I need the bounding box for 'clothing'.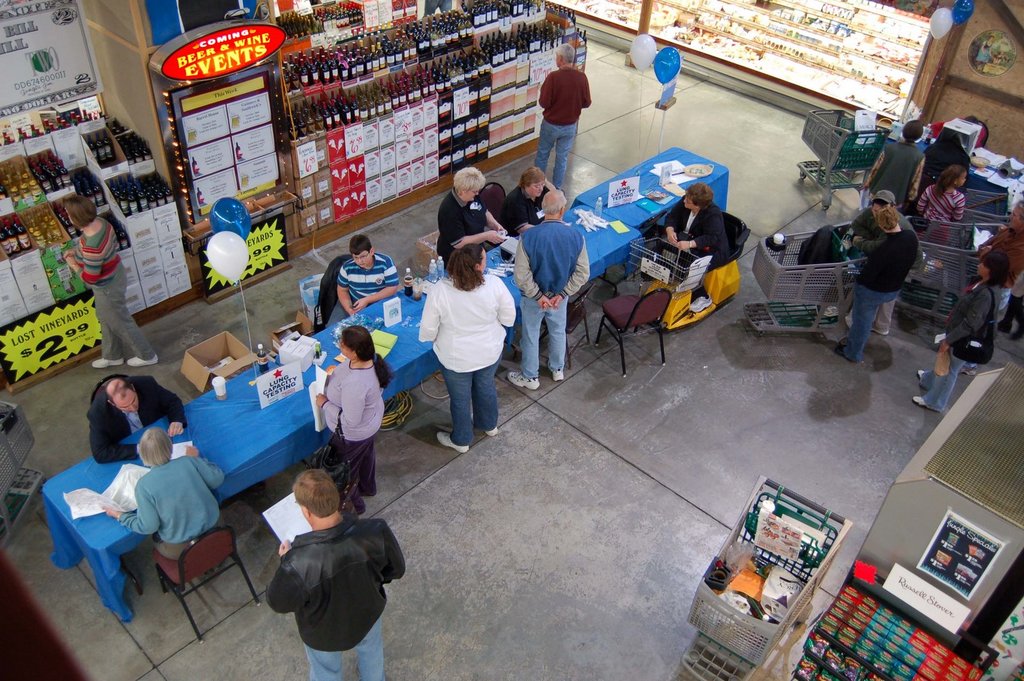
Here it is: {"left": 330, "top": 247, "right": 395, "bottom": 330}.
